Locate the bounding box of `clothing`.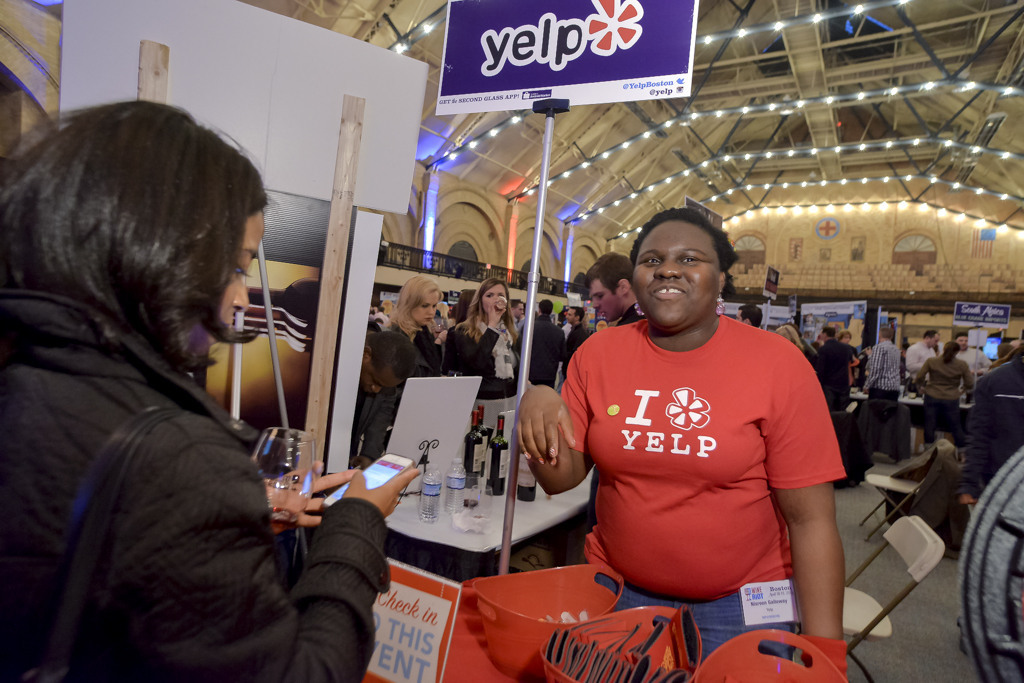
Bounding box: 0 285 391 682.
